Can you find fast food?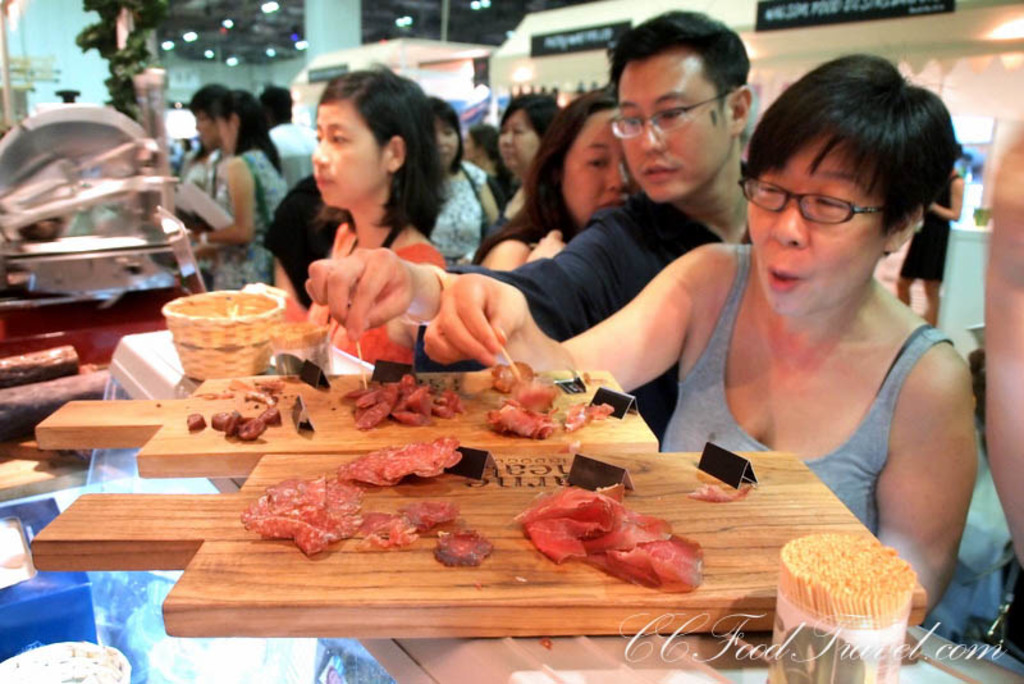
Yes, bounding box: x1=562, y1=401, x2=612, y2=436.
